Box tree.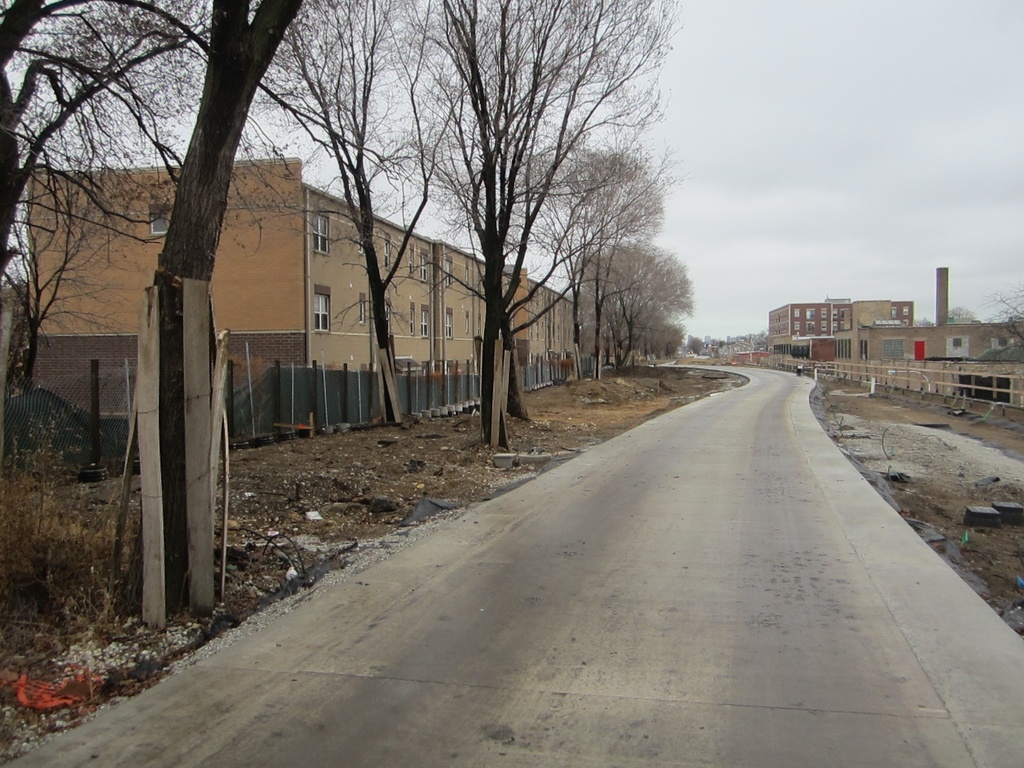
[left=980, top=278, right=1023, bottom=356].
